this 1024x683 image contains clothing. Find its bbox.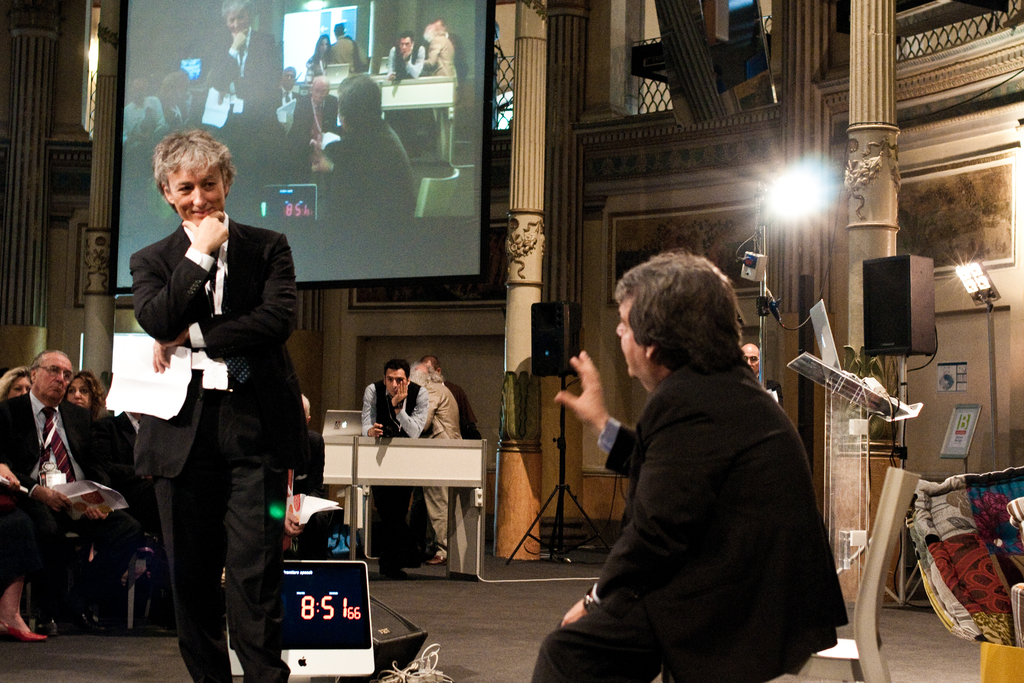
select_region(132, 220, 310, 682).
